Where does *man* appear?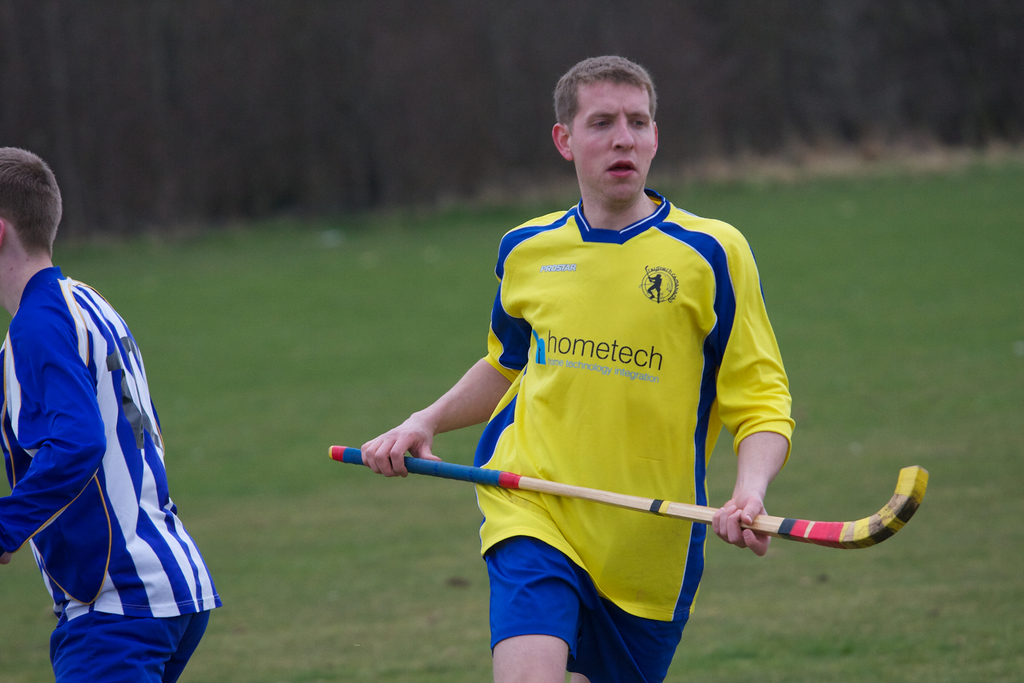
Appears at (9,170,216,682).
